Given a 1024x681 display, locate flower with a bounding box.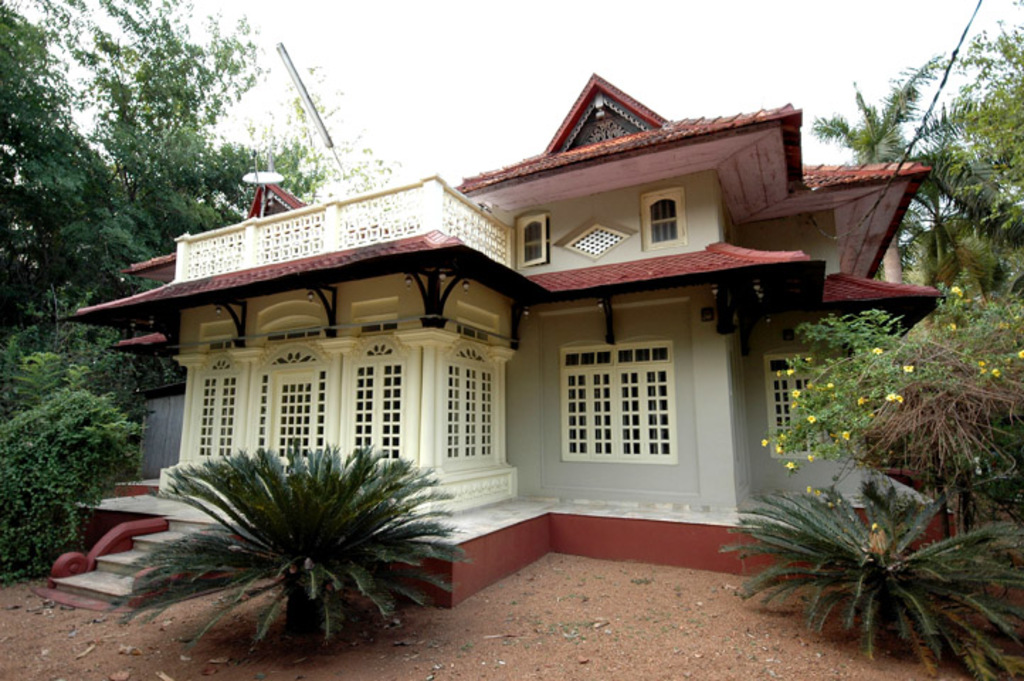
Located: (902,363,928,369).
